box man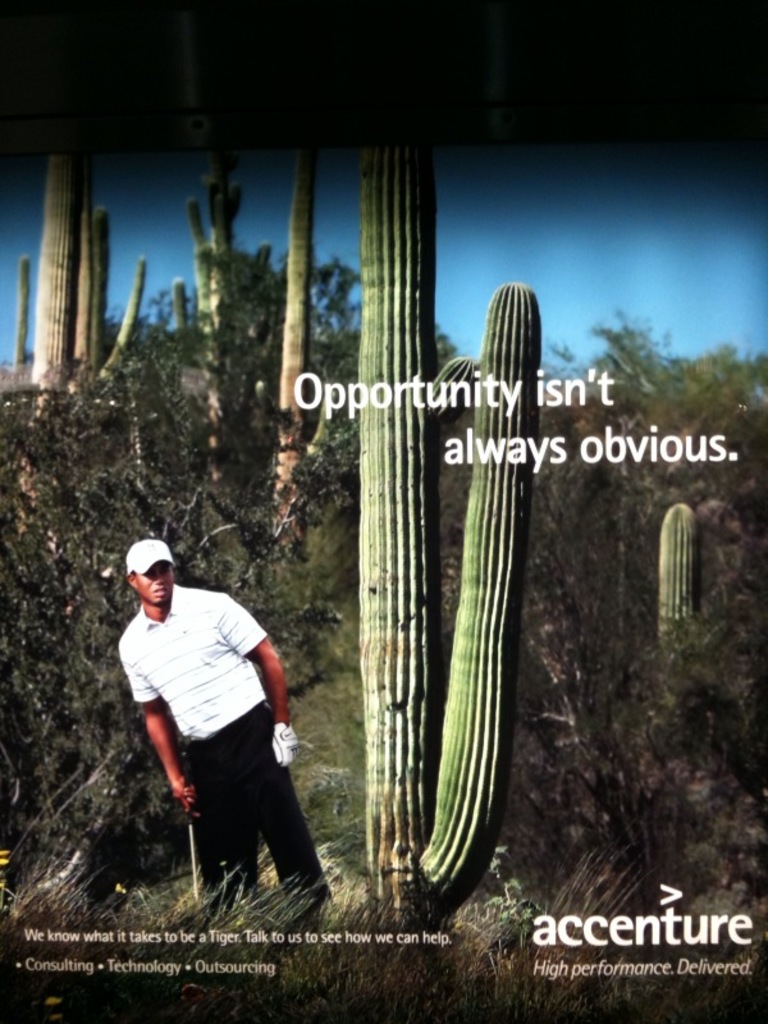
box=[106, 527, 356, 941]
